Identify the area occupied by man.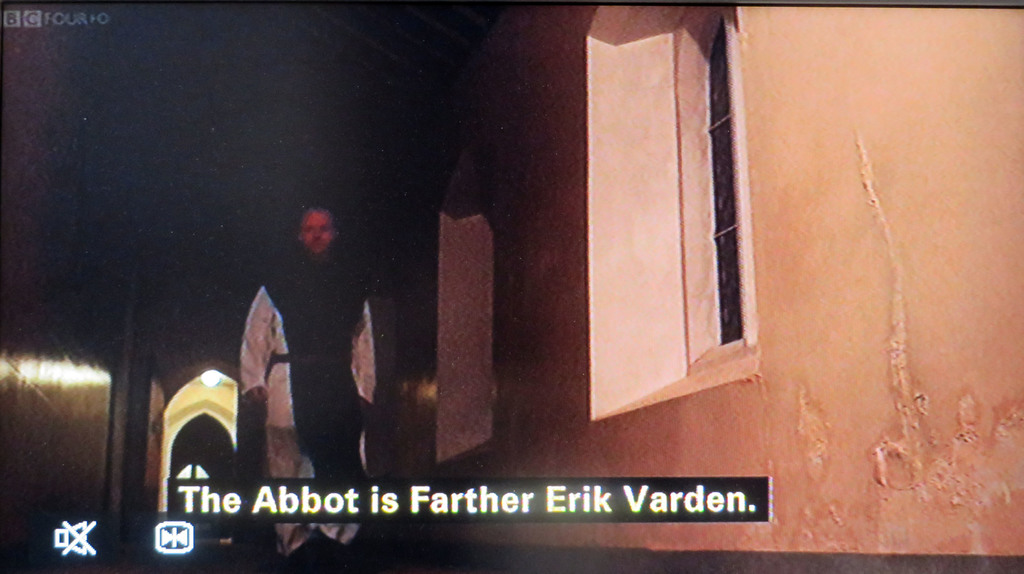
Area: locate(238, 207, 381, 554).
